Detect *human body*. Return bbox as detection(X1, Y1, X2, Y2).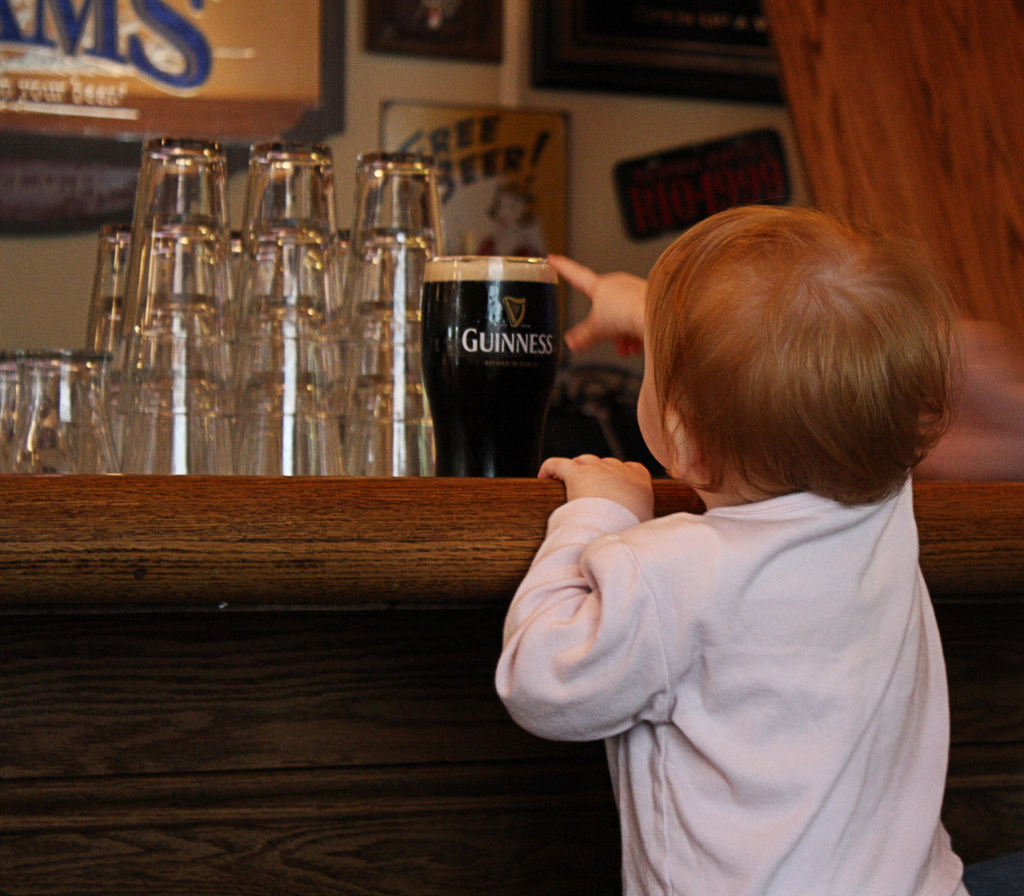
detection(422, 227, 1000, 895).
